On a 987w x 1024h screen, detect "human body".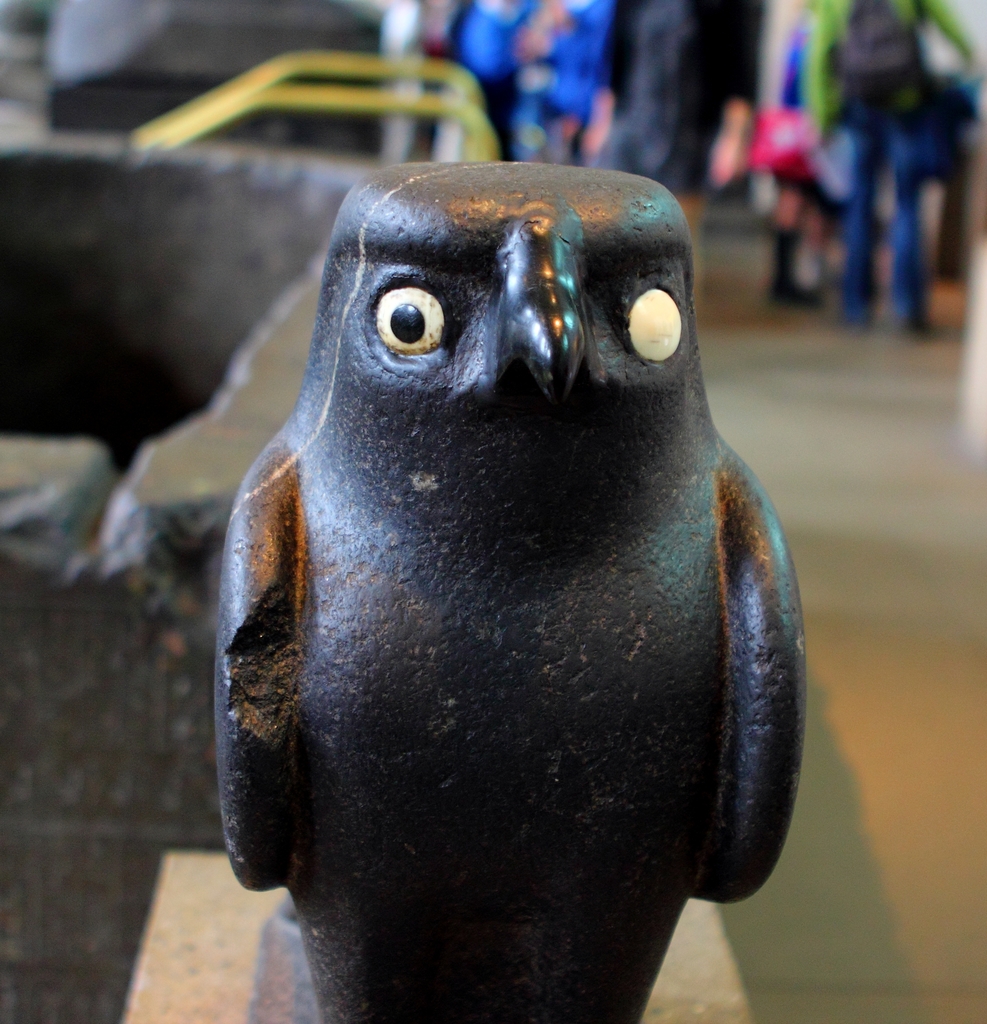
l=582, t=0, r=757, b=227.
